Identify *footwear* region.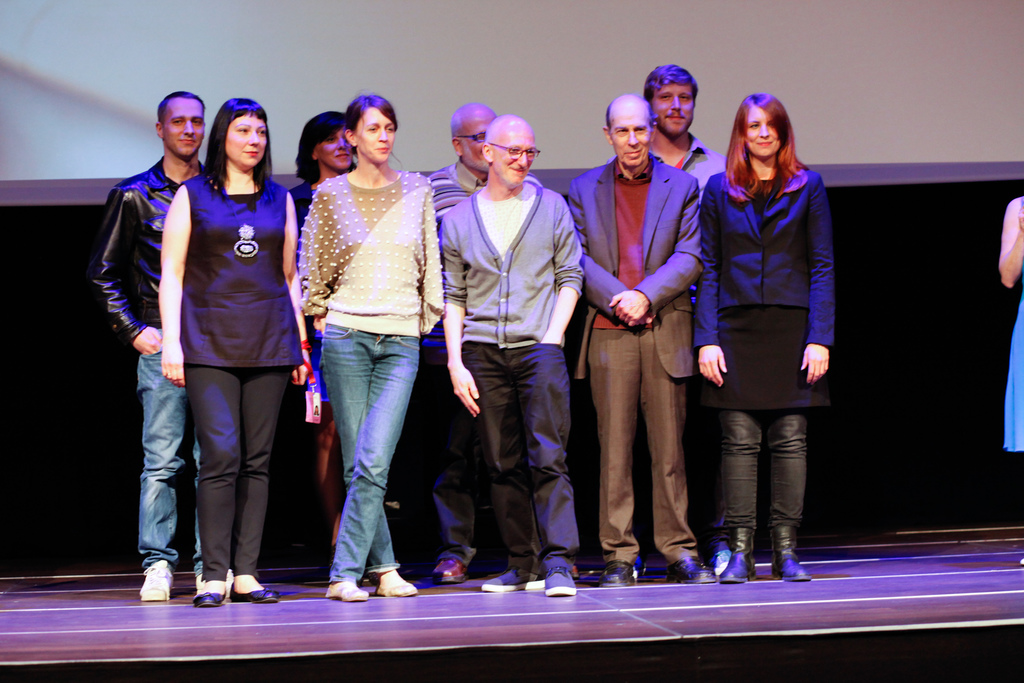
Region: [325, 580, 369, 602].
